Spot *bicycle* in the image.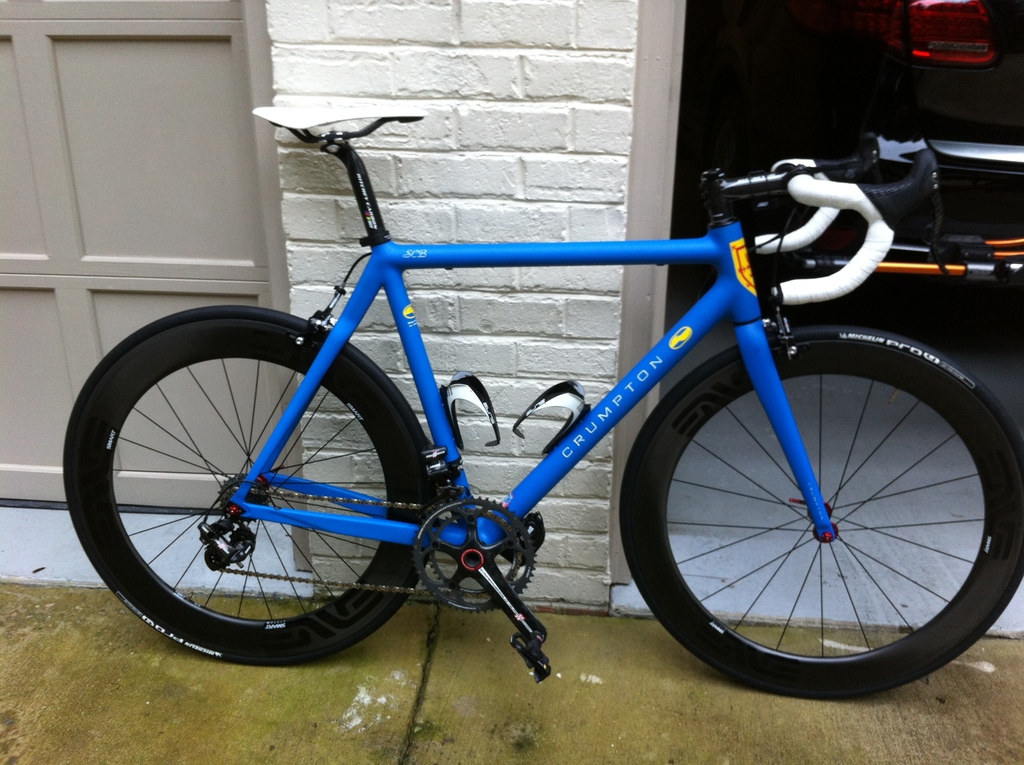
*bicycle* found at rect(33, 70, 1023, 721).
